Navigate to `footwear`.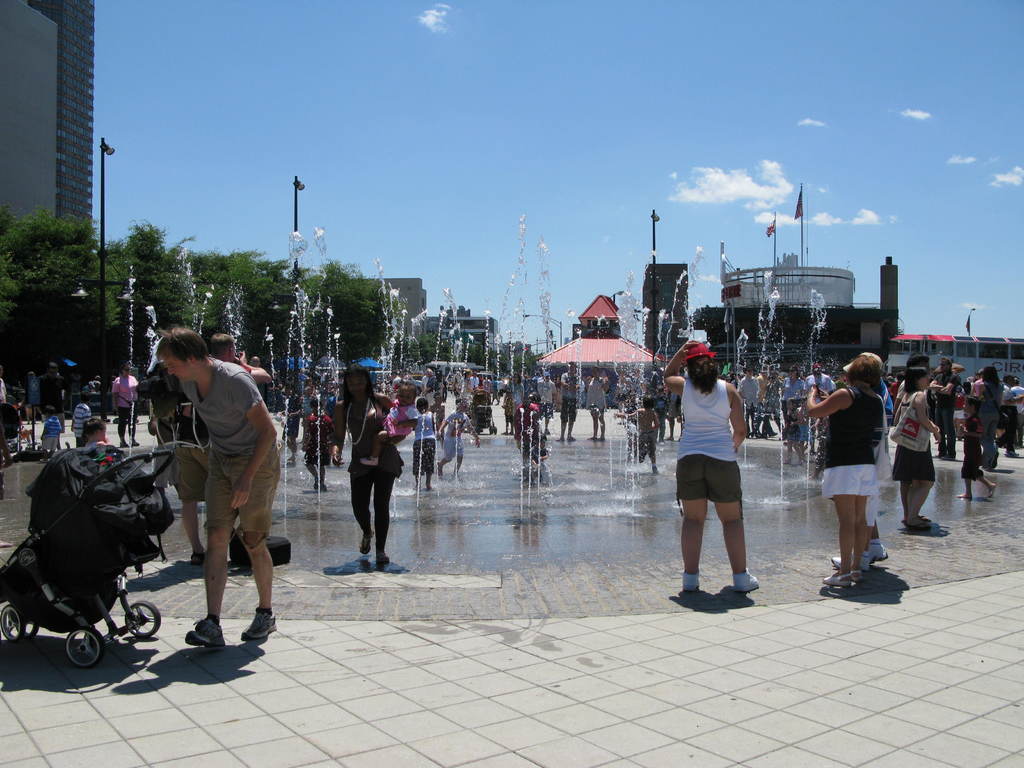
Navigation target: left=831, top=550, right=868, bottom=572.
